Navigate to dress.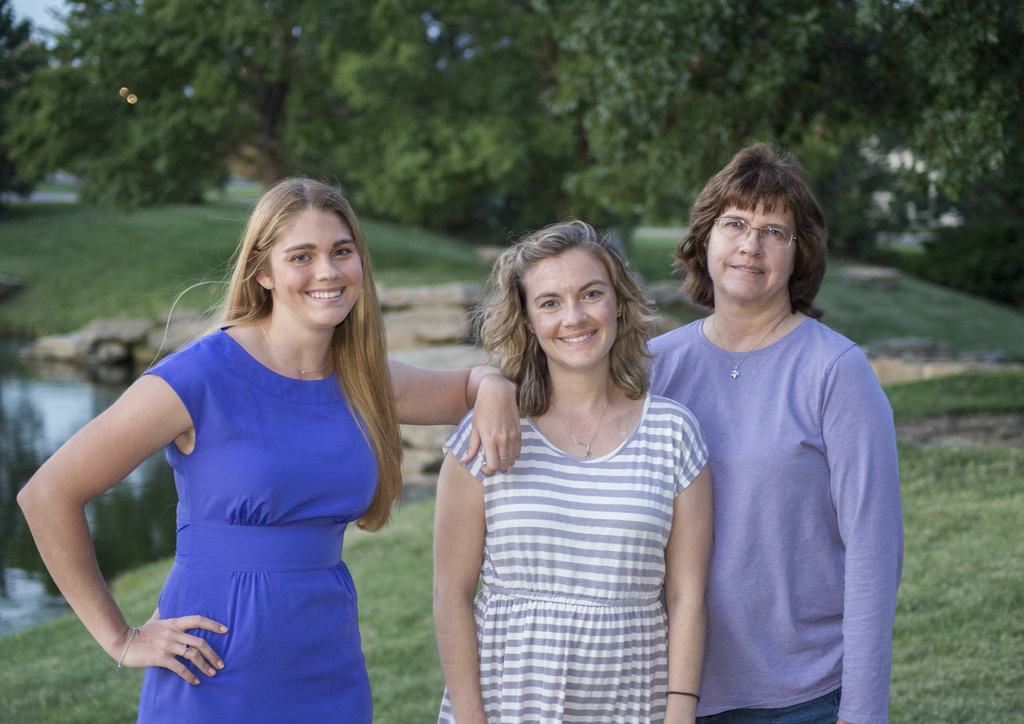
Navigation target: 141:325:374:723.
